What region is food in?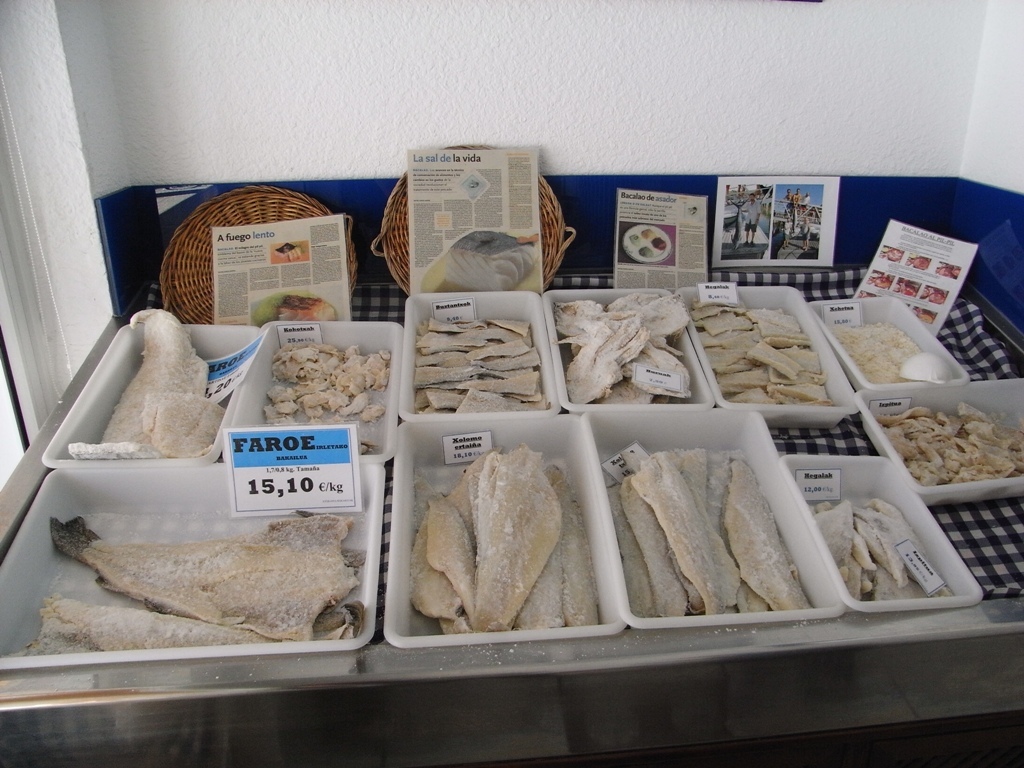
box=[38, 512, 383, 645].
